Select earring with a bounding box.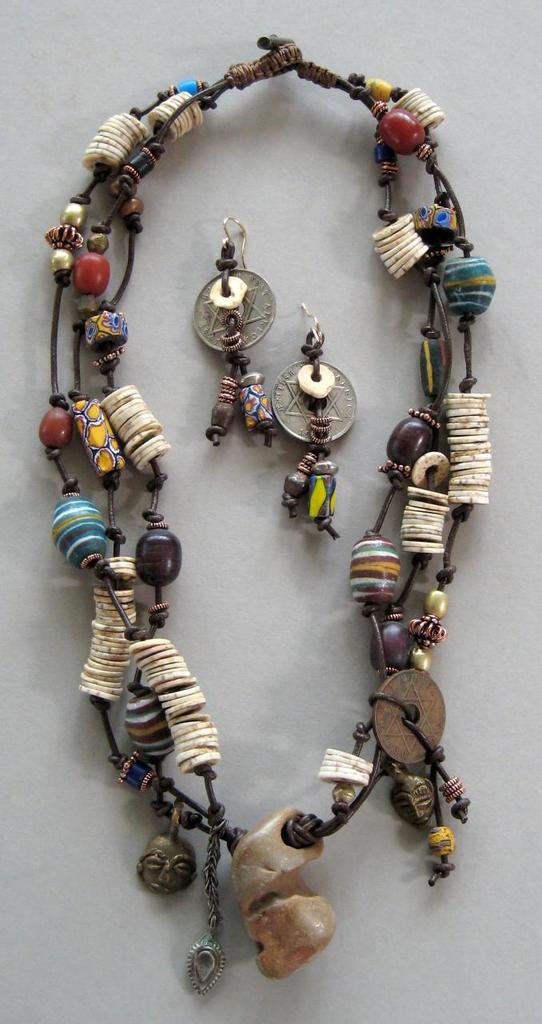
(left=193, top=209, right=277, bottom=450).
